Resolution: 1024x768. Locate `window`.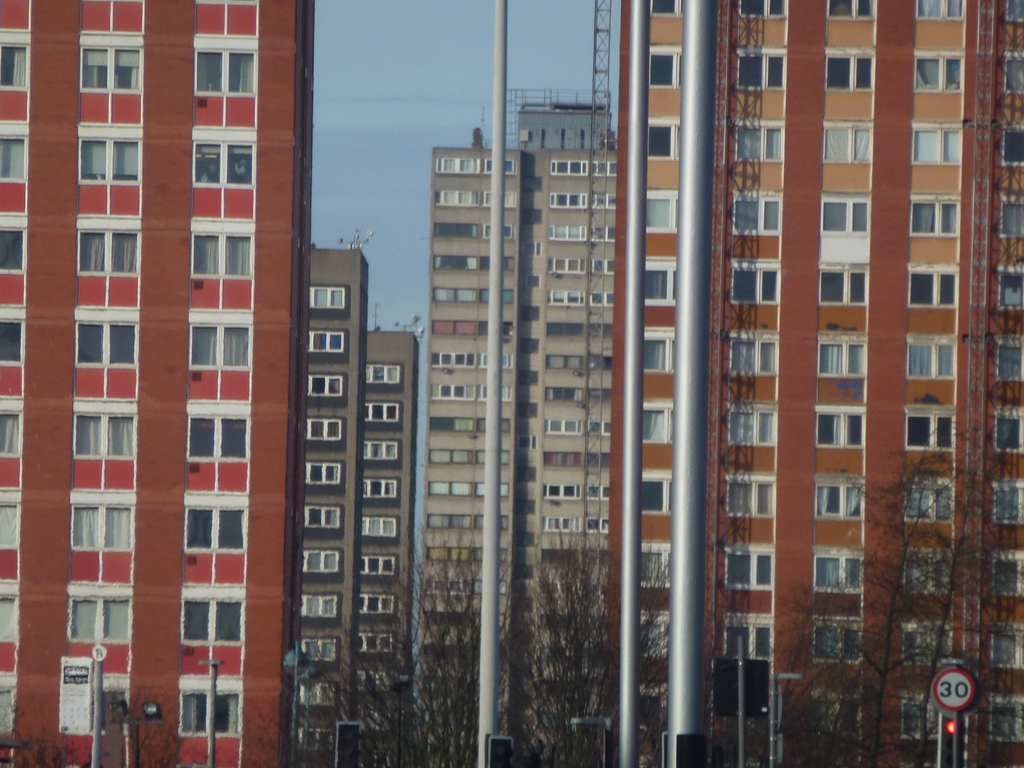
l=0, t=689, r=12, b=737.
